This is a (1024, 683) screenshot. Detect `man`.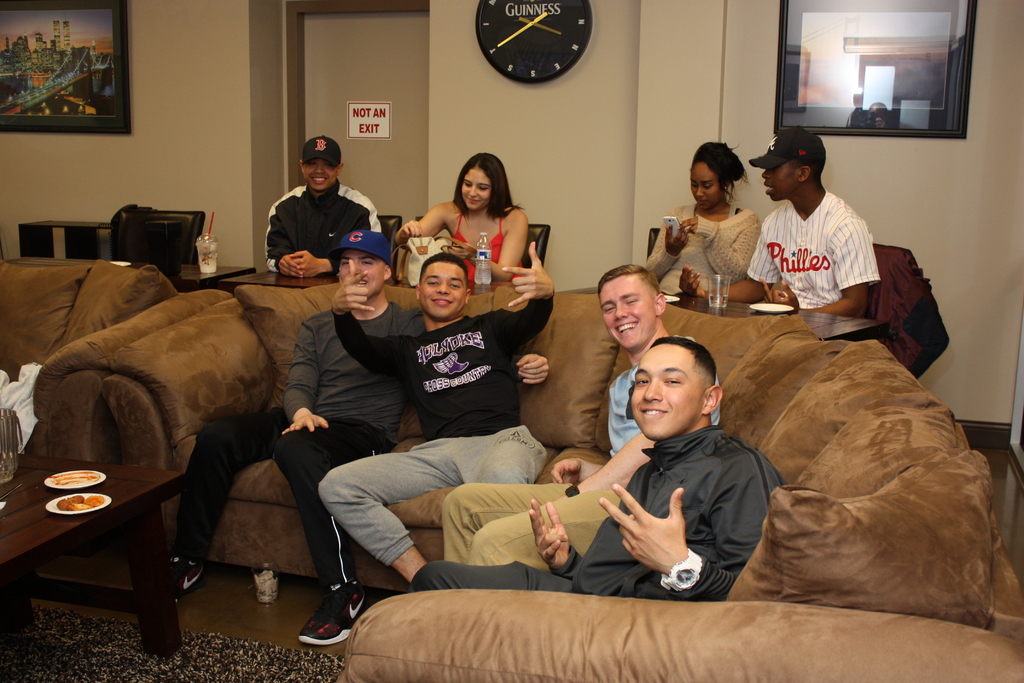
[252, 138, 385, 288].
